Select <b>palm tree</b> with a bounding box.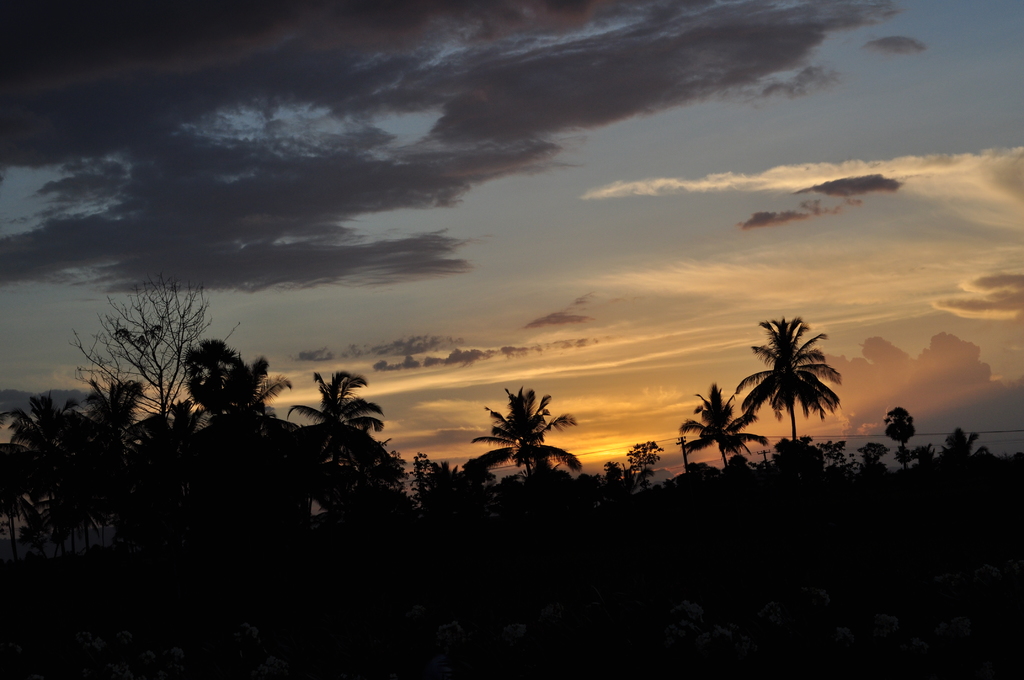
pyautogui.locateOnScreen(308, 357, 406, 679).
